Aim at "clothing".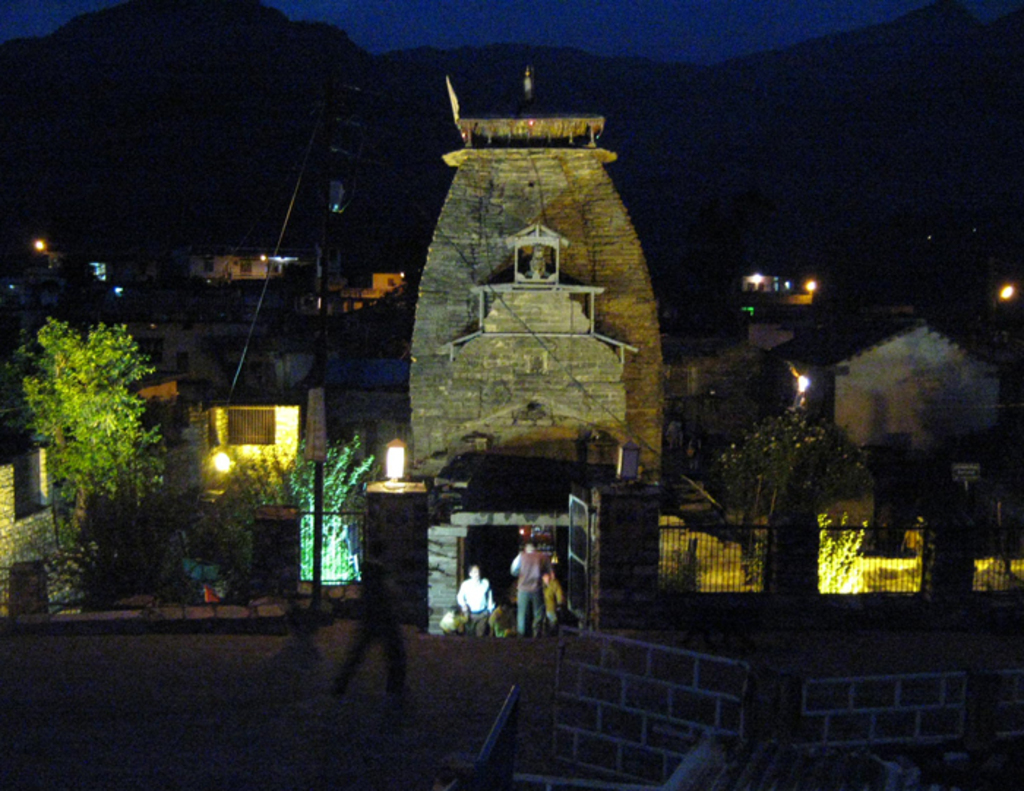
Aimed at [x1=543, y1=582, x2=565, y2=629].
